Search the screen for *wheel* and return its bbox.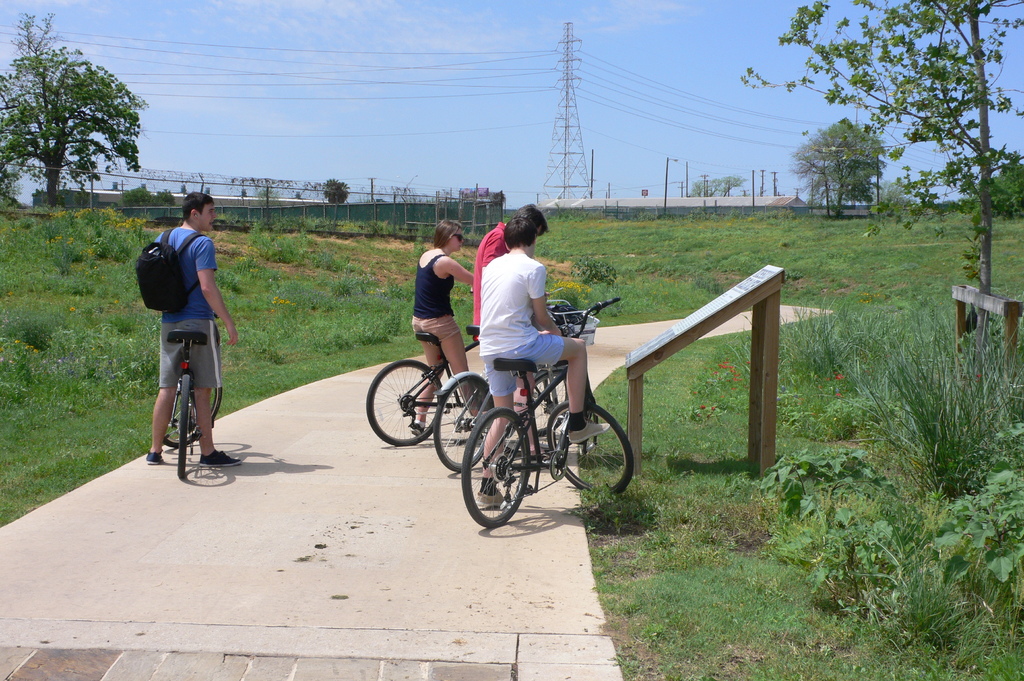
Found: <bbox>436, 377, 497, 472</bbox>.
